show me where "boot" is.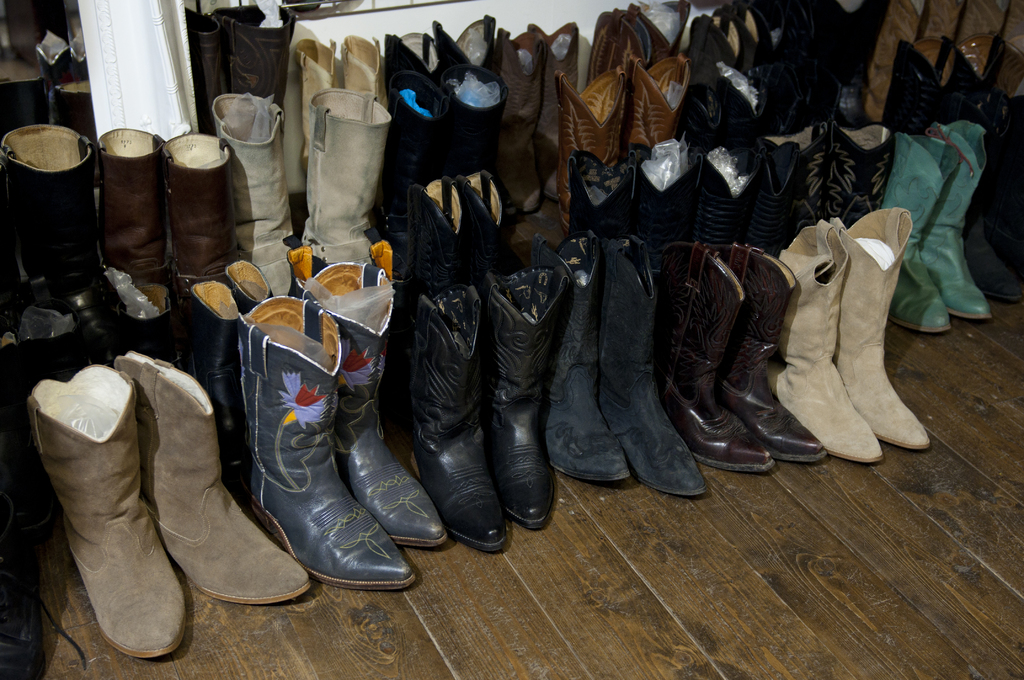
"boot" is at (101, 107, 178, 328).
